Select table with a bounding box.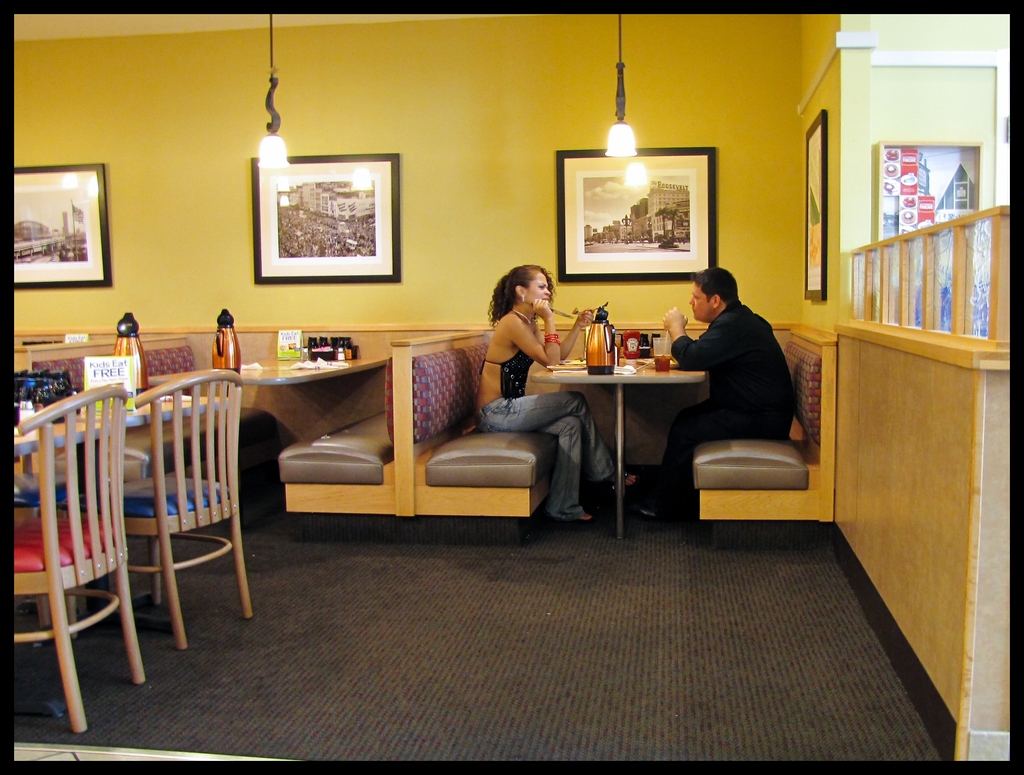
rect(154, 355, 390, 385).
